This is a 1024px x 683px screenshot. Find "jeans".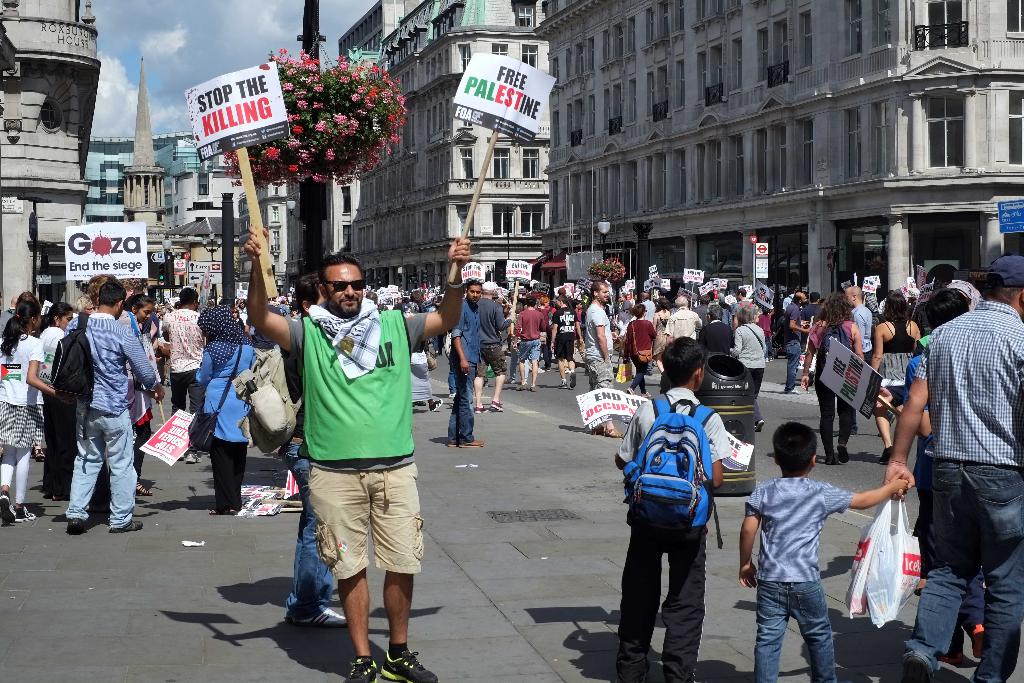
Bounding box: left=750, top=368, right=764, bottom=419.
